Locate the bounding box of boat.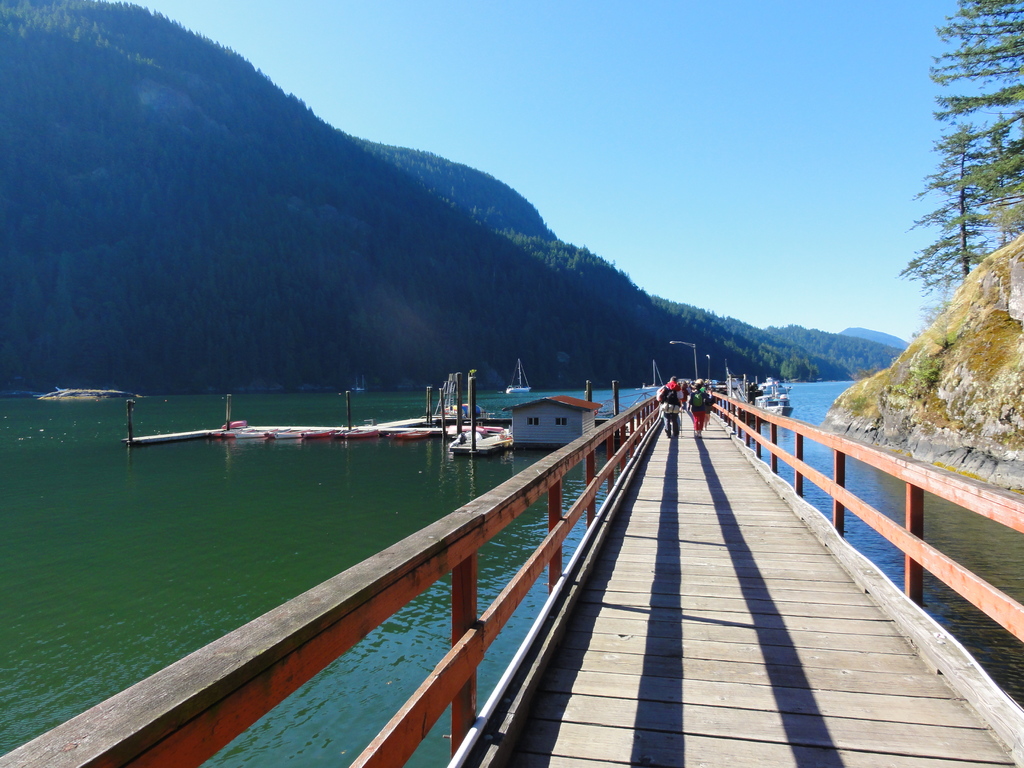
Bounding box: [x1=350, y1=376, x2=366, y2=392].
